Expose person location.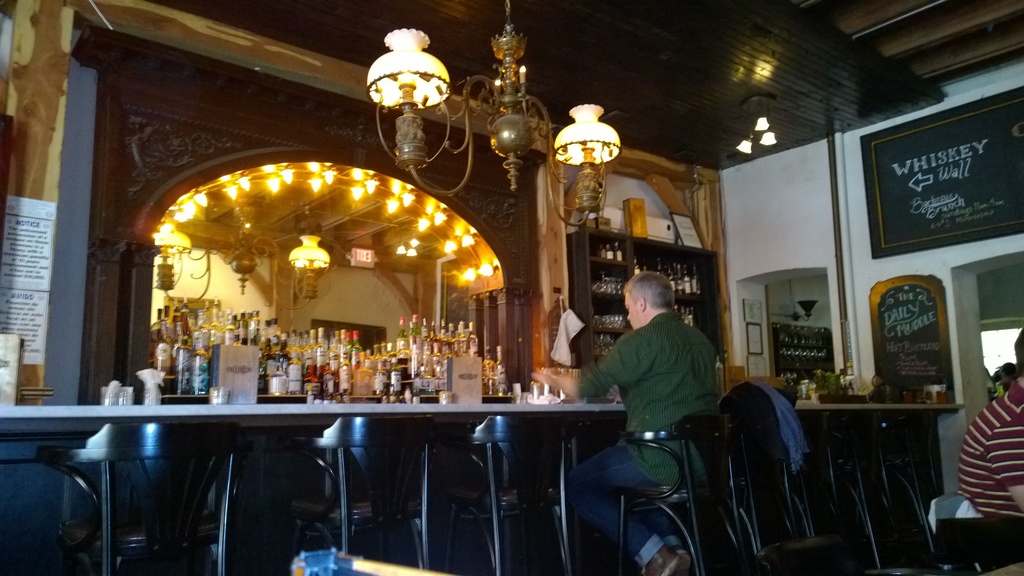
Exposed at <bbox>947, 330, 1023, 524</bbox>.
